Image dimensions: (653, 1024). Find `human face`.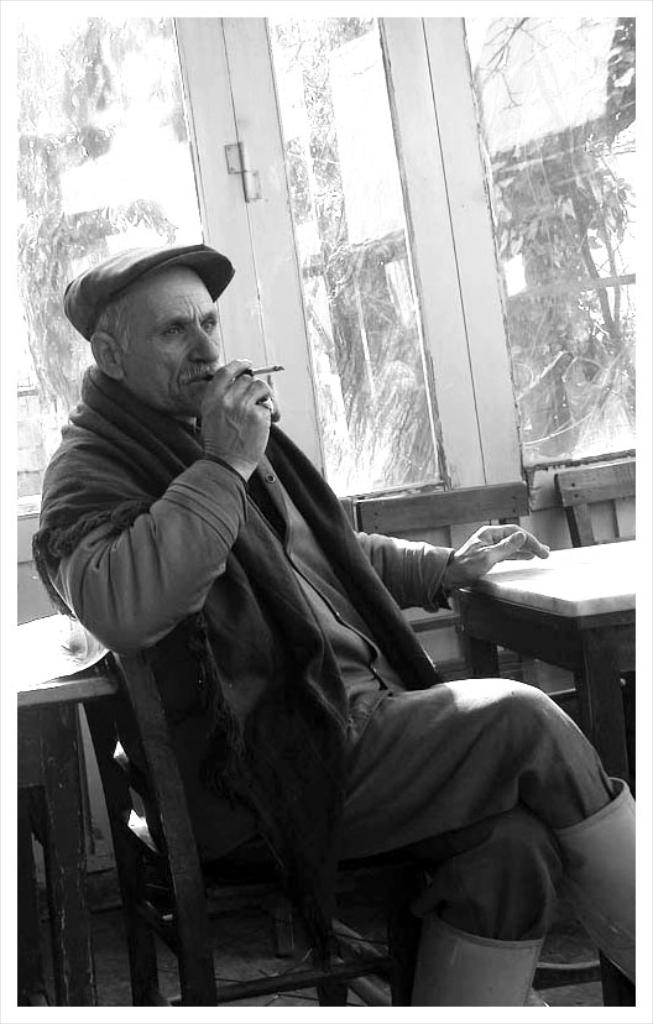
114/262/223/423.
